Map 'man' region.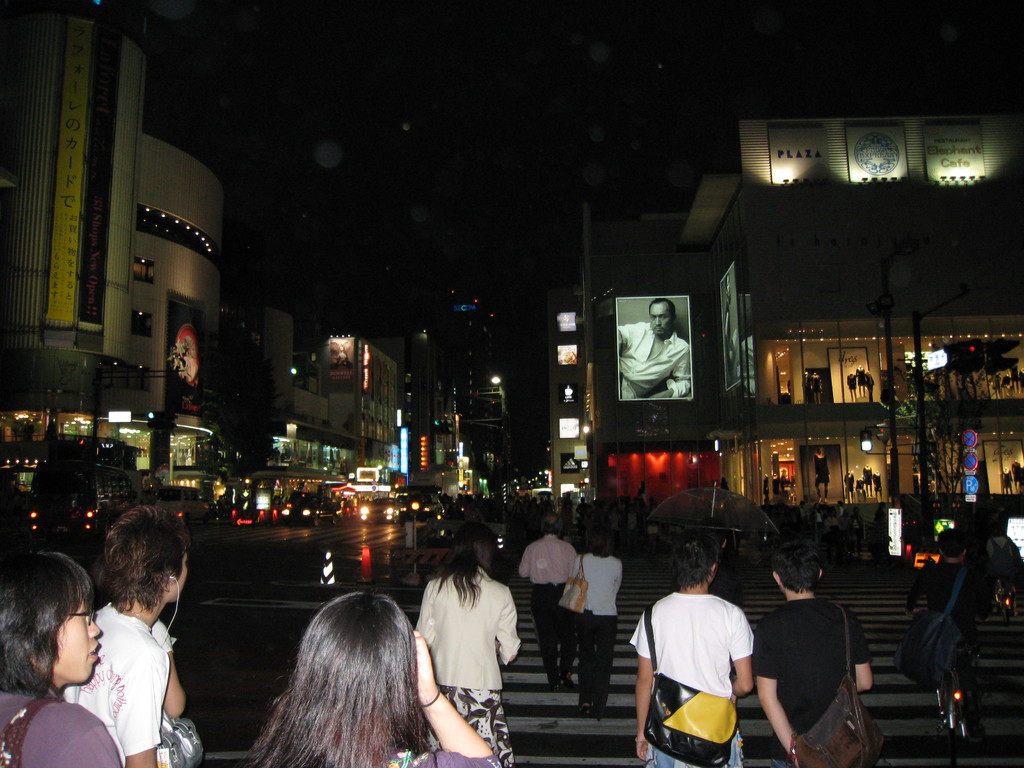
Mapped to {"left": 634, "top": 531, "right": 756, "bottom": 767}.
